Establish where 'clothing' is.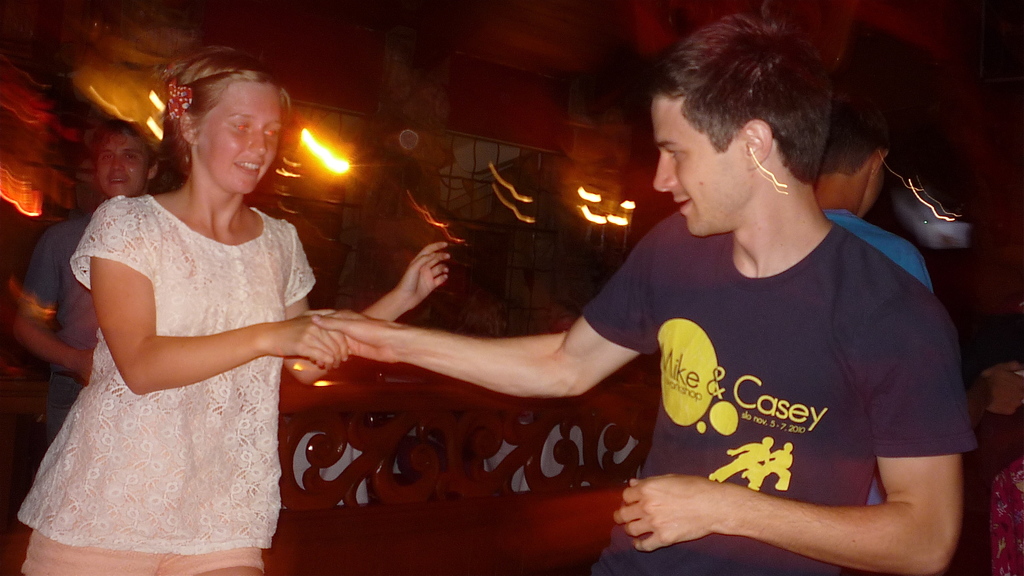
Established at BBox(15, 183, 324, 575).
